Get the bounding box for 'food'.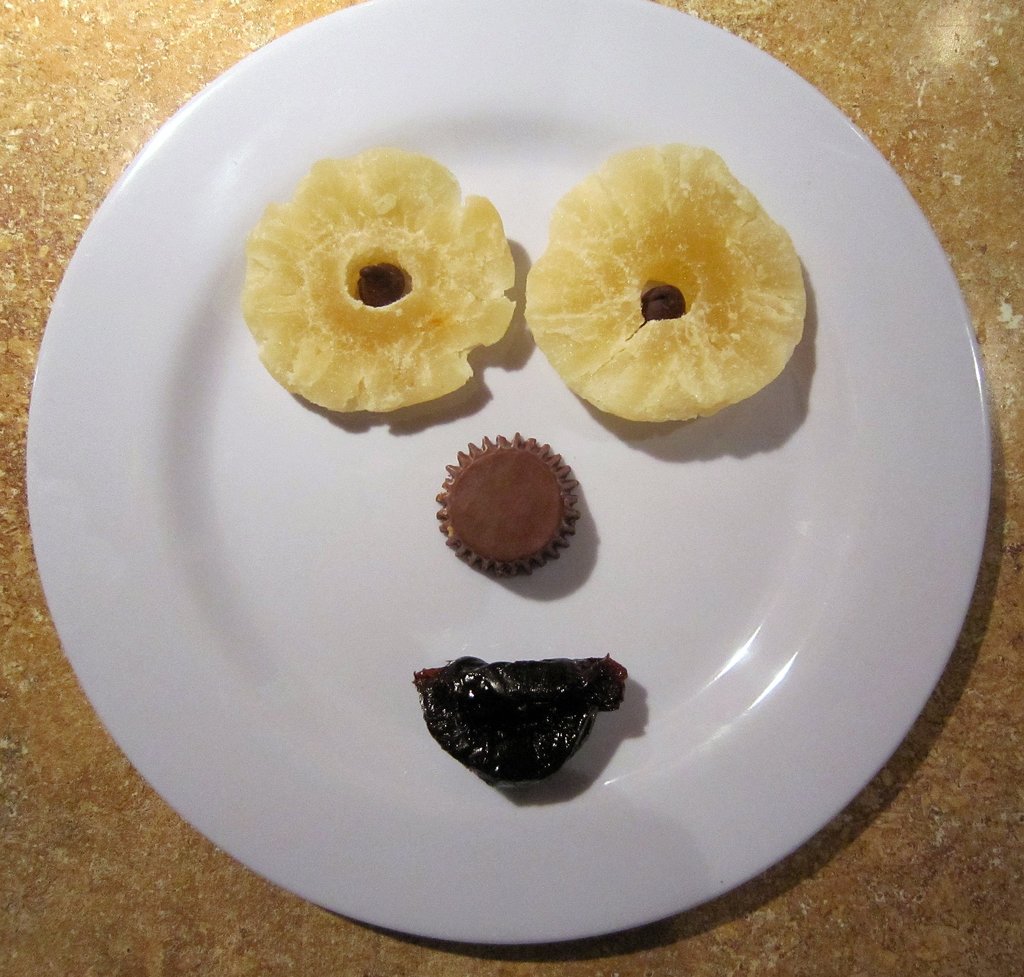
<bbox>421, 642, 635, 792</bbox>.
